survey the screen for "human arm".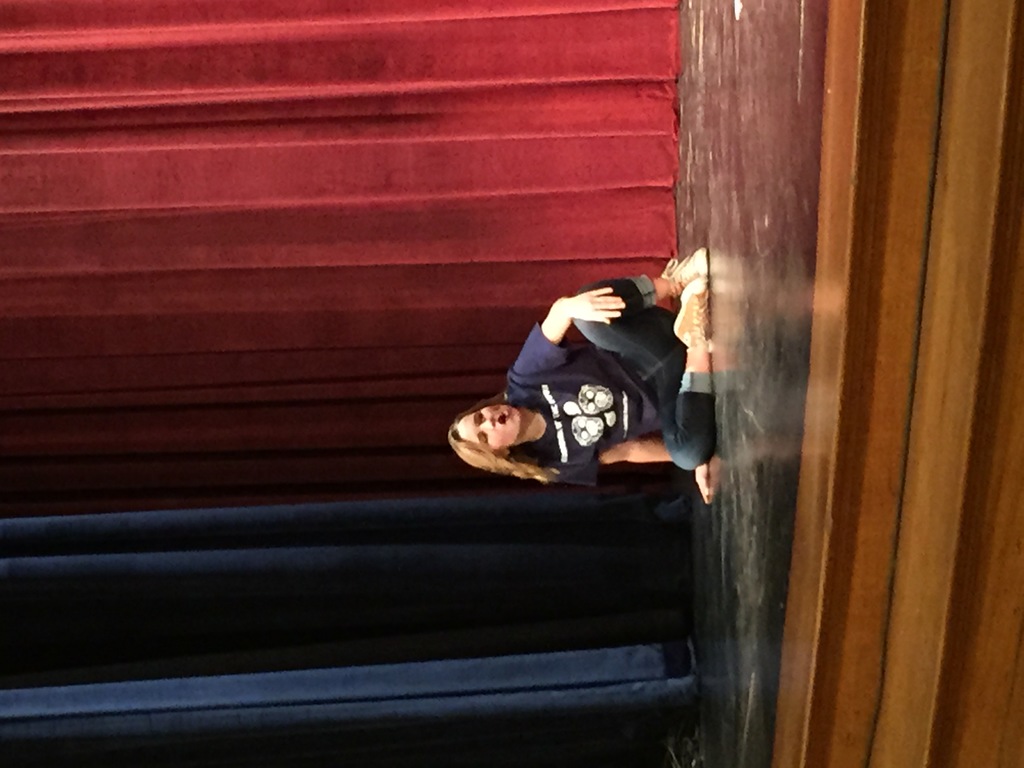
Survey found: BBox(559, 440, 724, 500).
